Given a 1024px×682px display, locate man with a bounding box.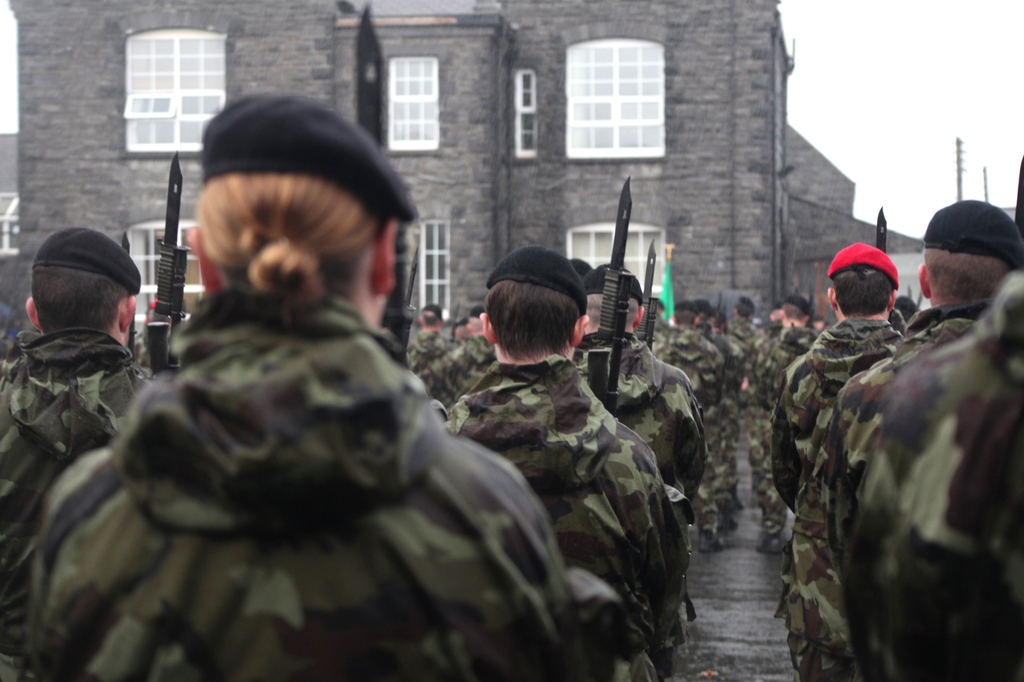
Located: <box>596,262,708,638</box>.
